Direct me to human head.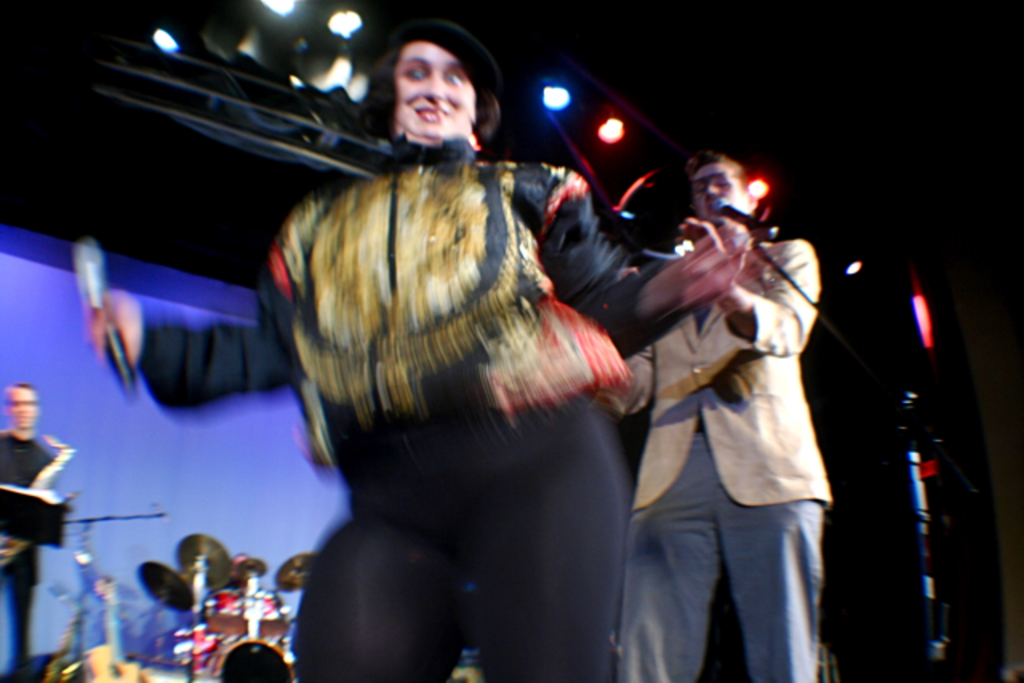
Direction: 365/16/504/142.
